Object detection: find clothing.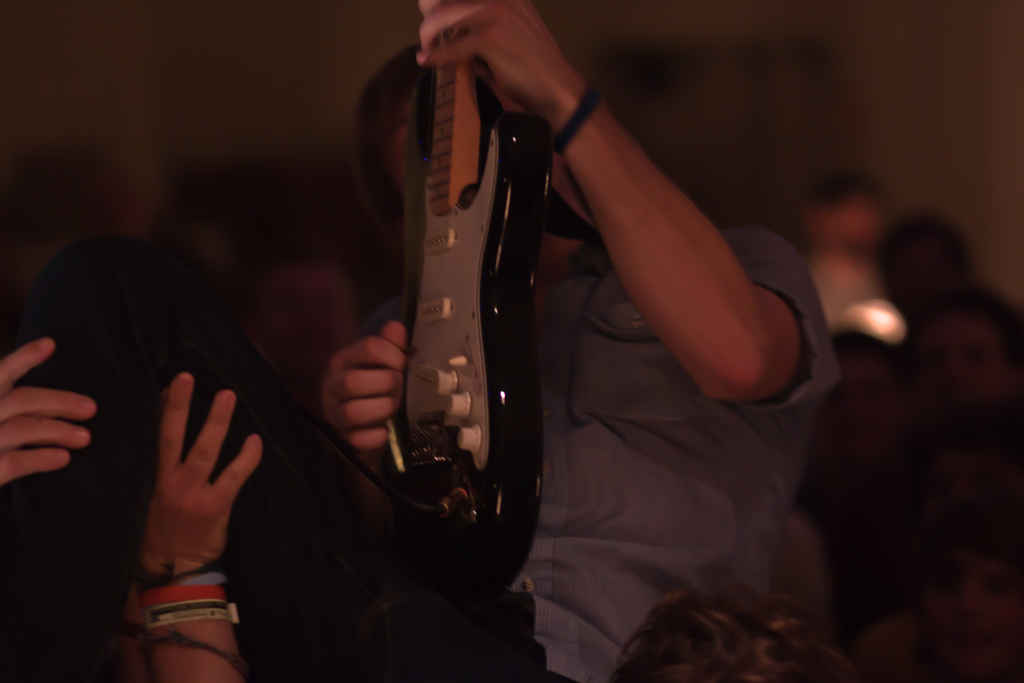
<box>359,226,840,682</box>.
